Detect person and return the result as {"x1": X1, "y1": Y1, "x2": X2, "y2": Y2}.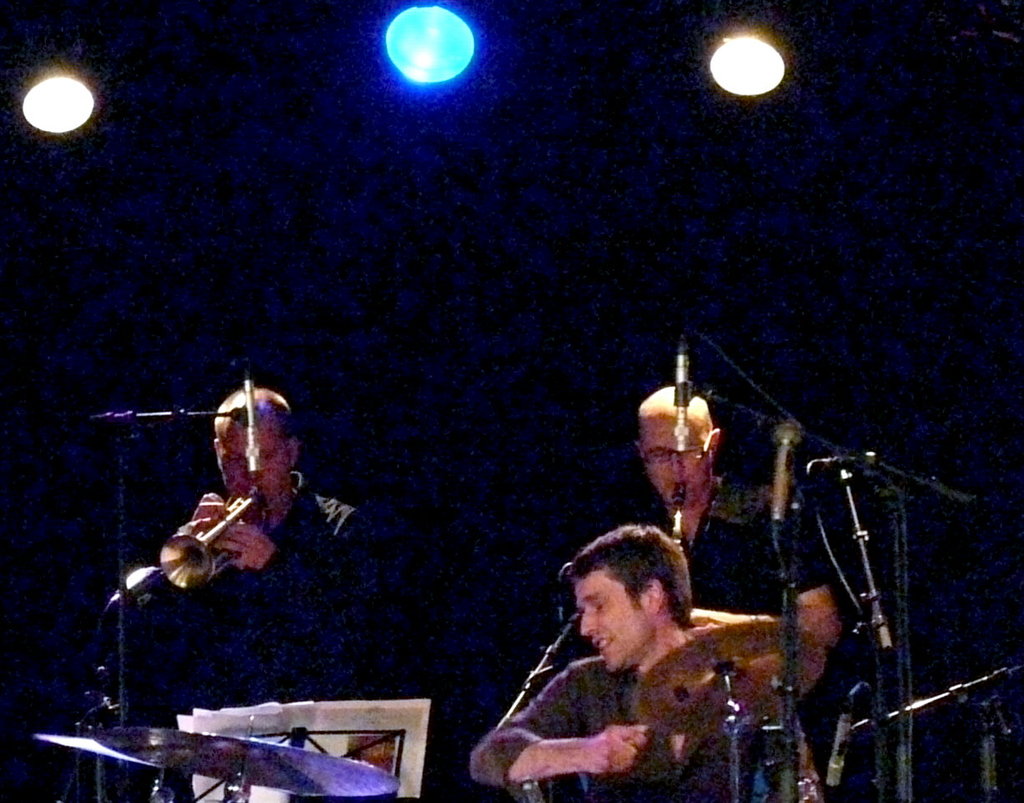
{"x1": 150, "y1": 360, "x2": 310, "y2": 641}.
